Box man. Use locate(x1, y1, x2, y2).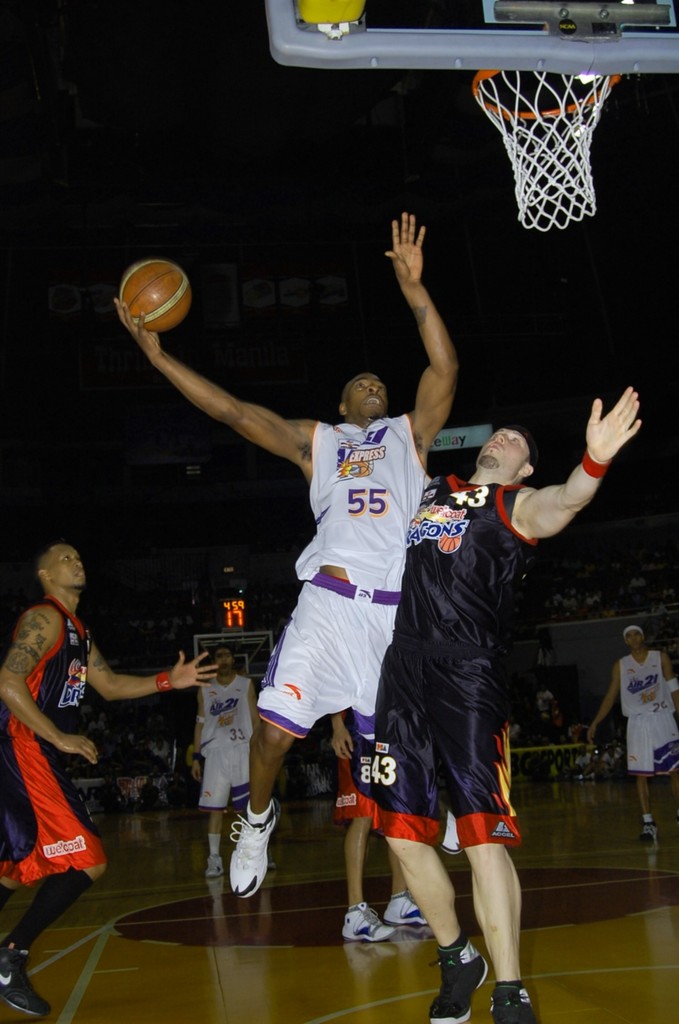
locate(580, 616, 678, 847).
